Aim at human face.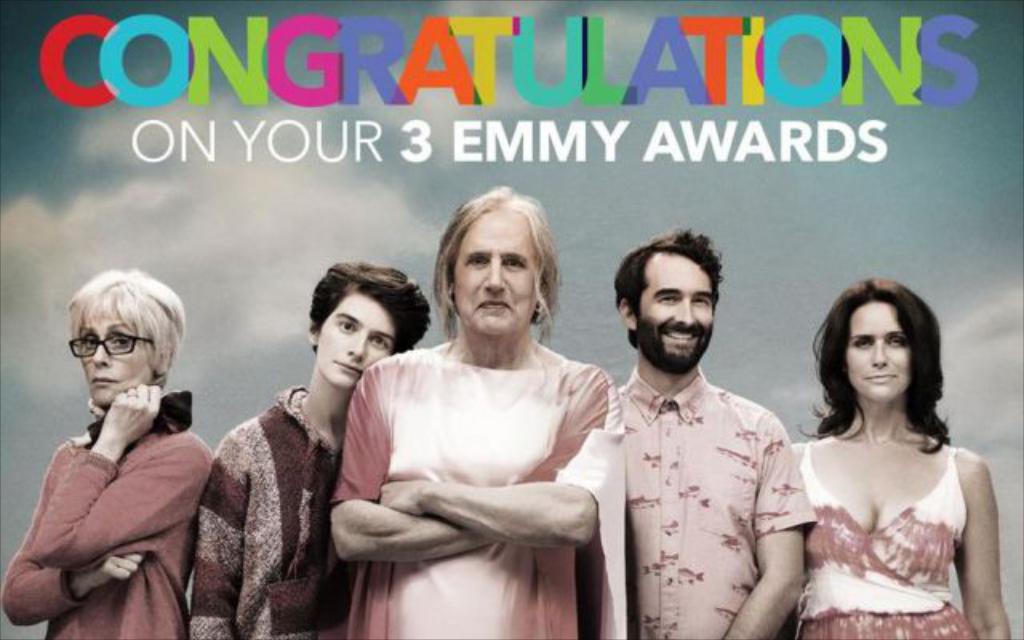
Aimed at {"left": 318, "top": 298, "right": 397, "bottom": 392}.
